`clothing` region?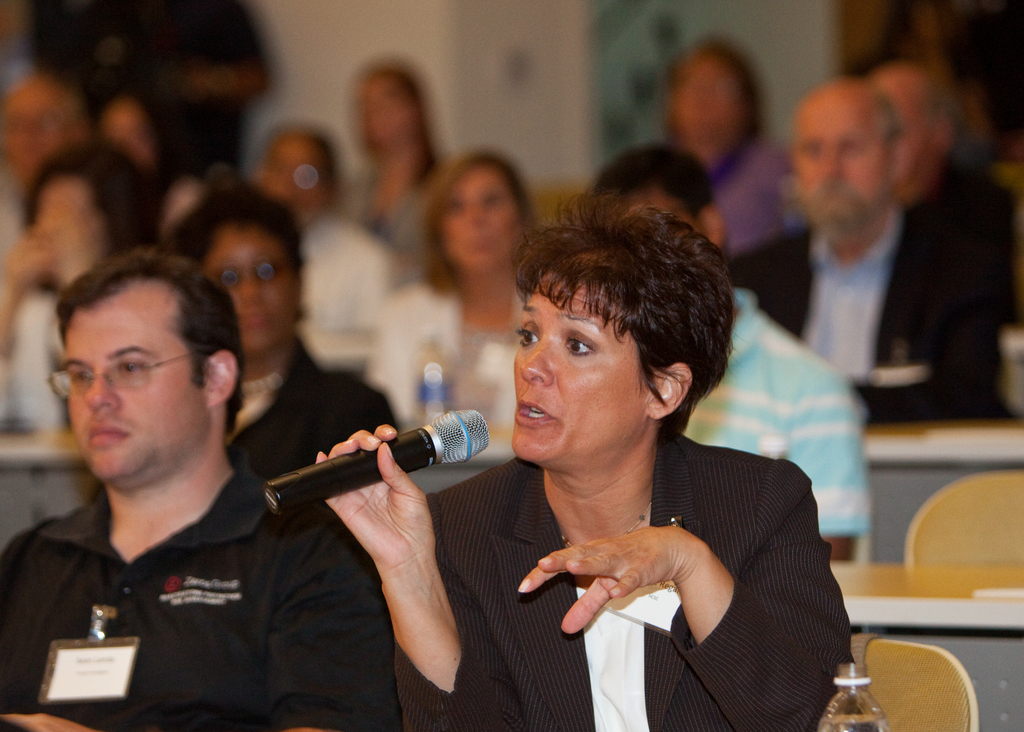
x1=701, y1=143, x2=805, y2=248
